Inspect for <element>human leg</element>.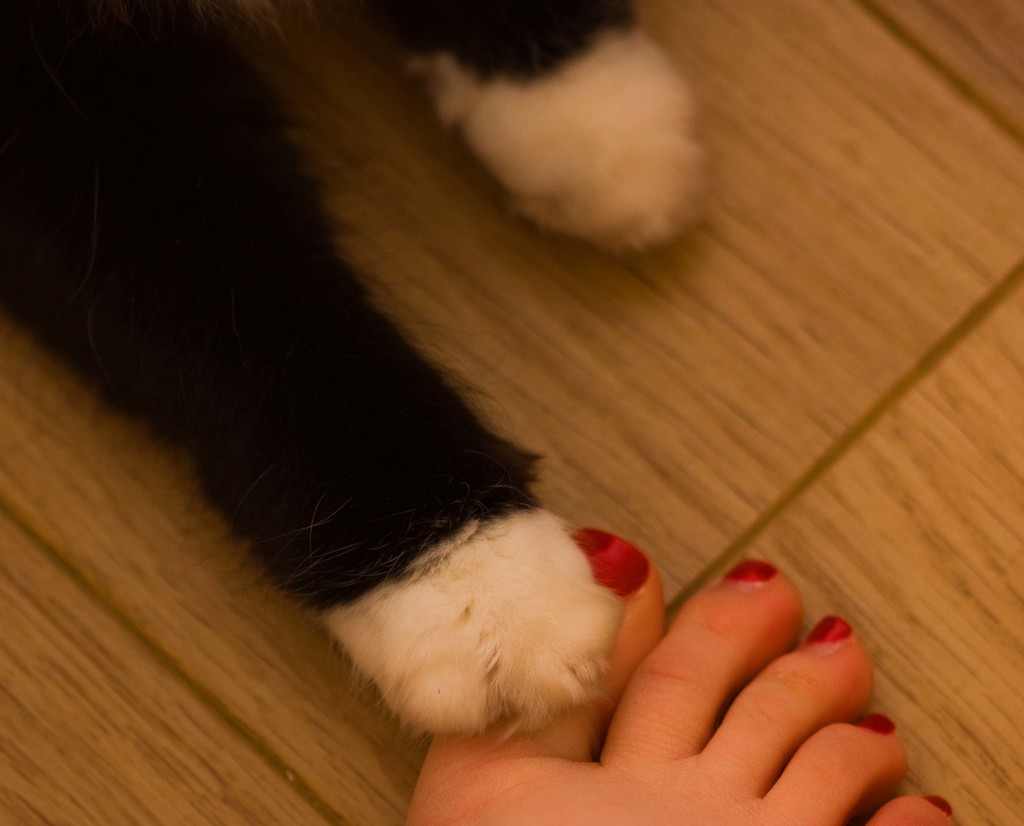
Inspection: region(404, 530, 950, 825).
